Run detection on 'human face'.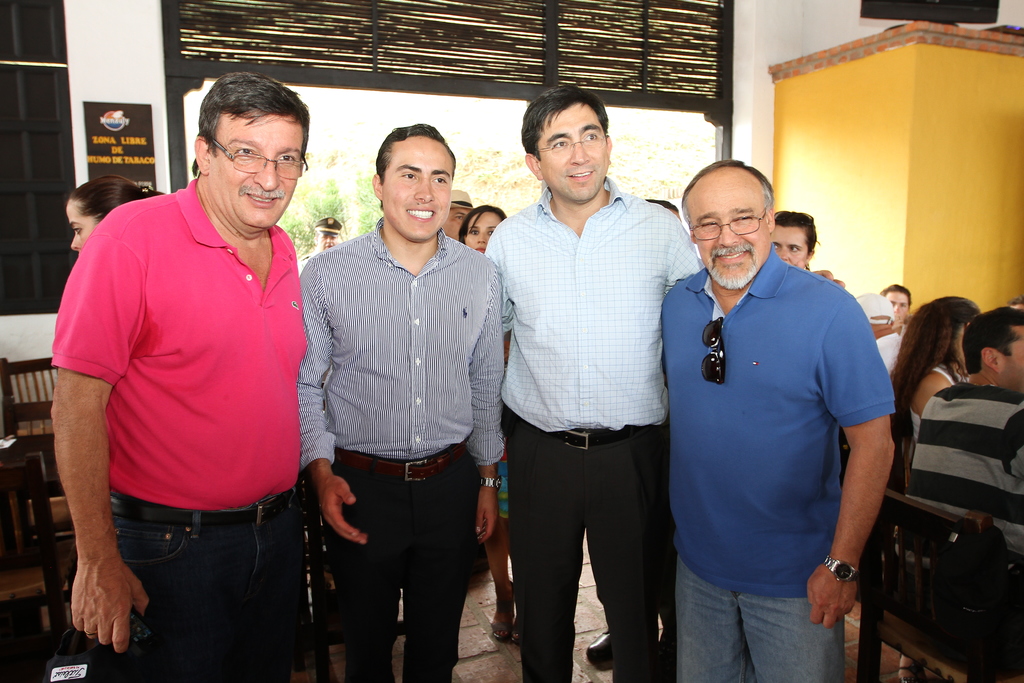
Result: (left=63, top=205, right=99, bottom=254).
